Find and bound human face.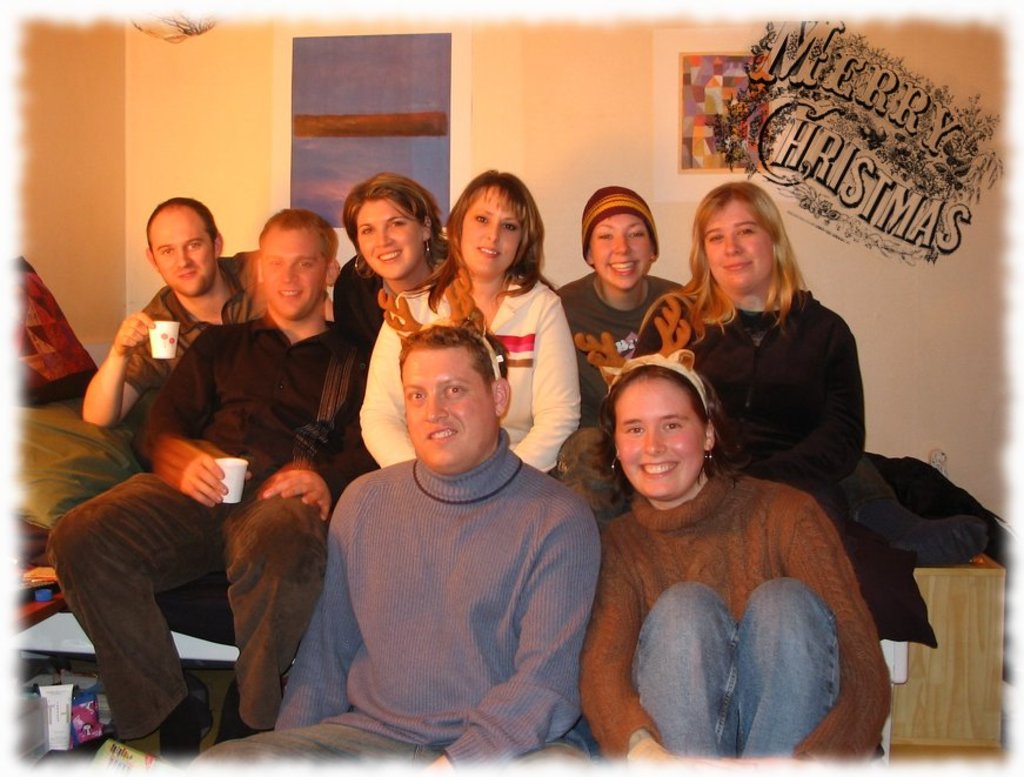
Bound: [x1=616, y1=379, x2=708, y2=496].
